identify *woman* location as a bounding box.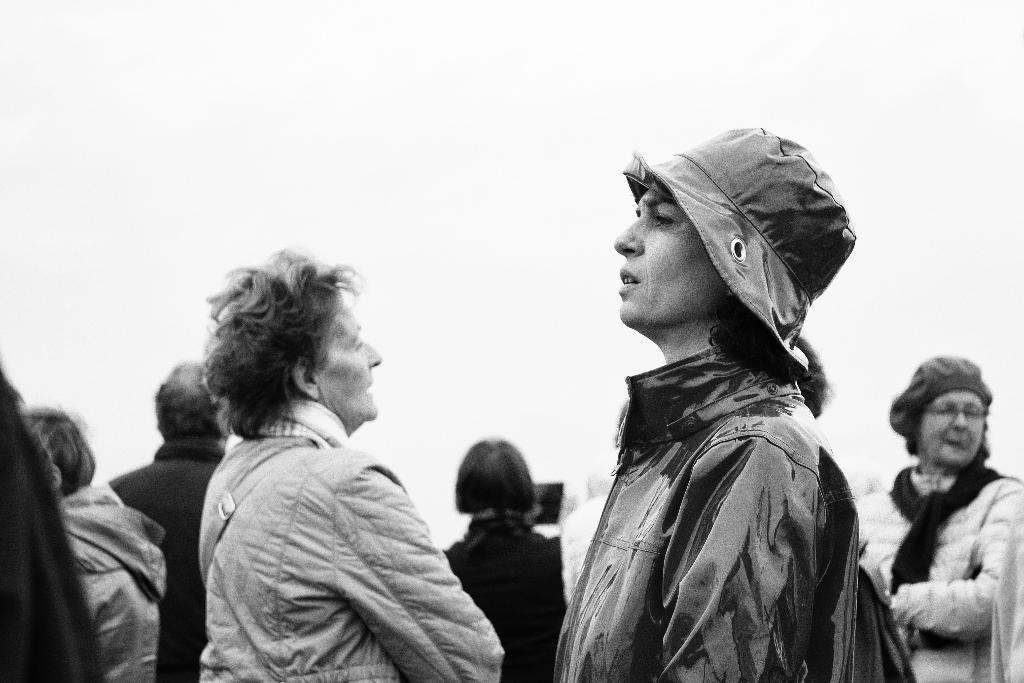
locate(557, 128, 893, 676).
